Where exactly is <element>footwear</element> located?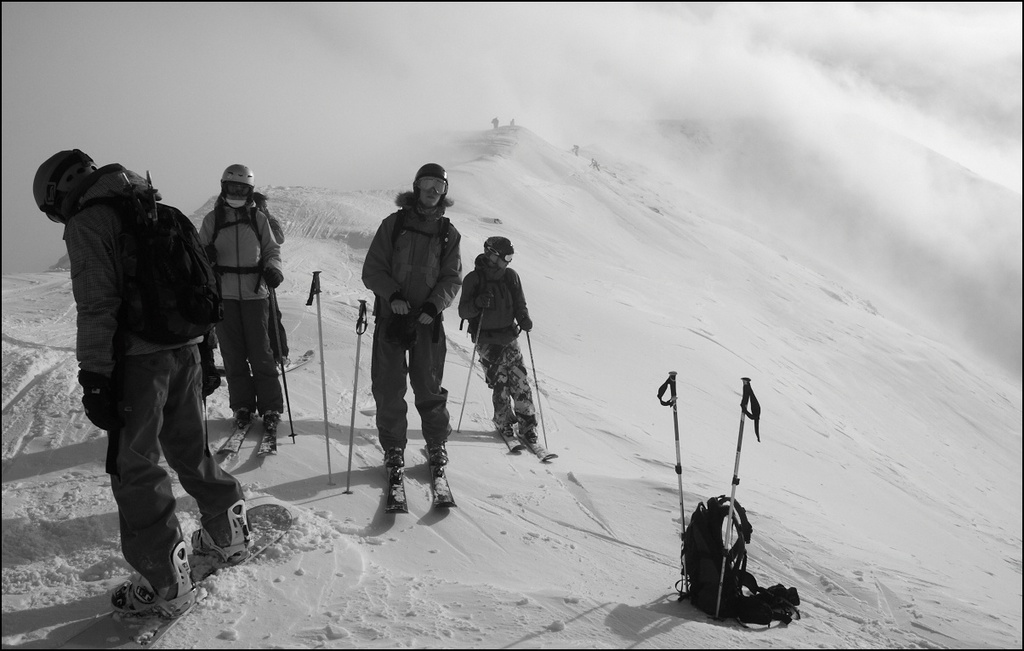
Its bounding box is 382:446:412:471.
